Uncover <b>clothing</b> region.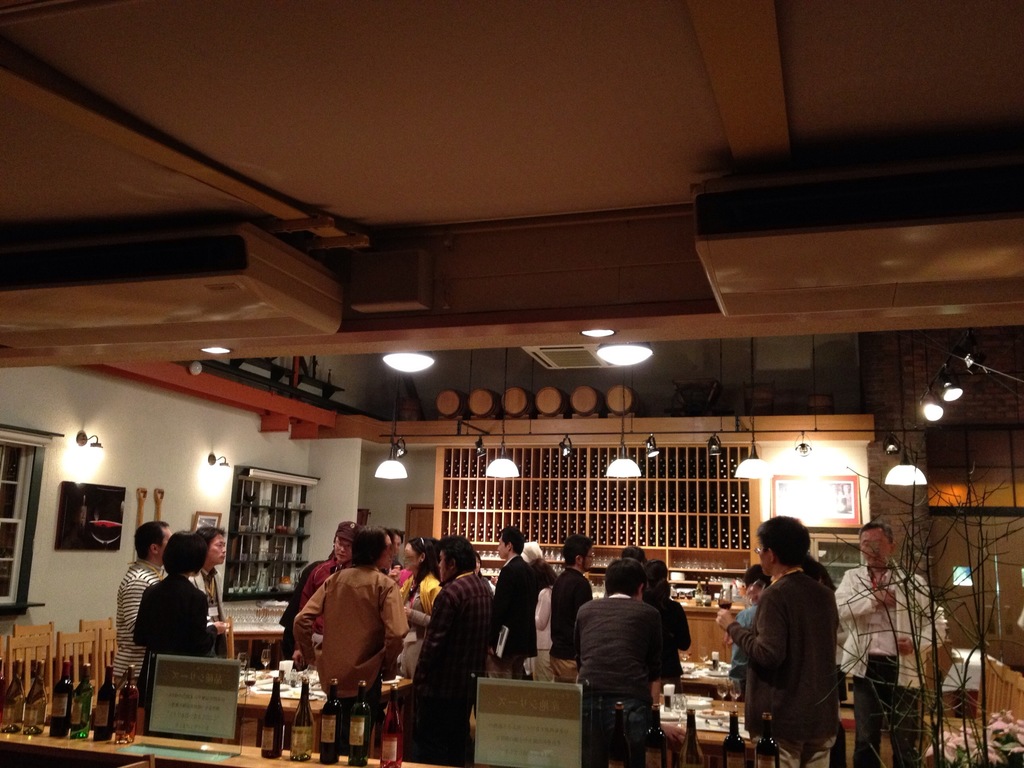
Uncovered: x1=287 y1=571 x2=402 y2=706.
